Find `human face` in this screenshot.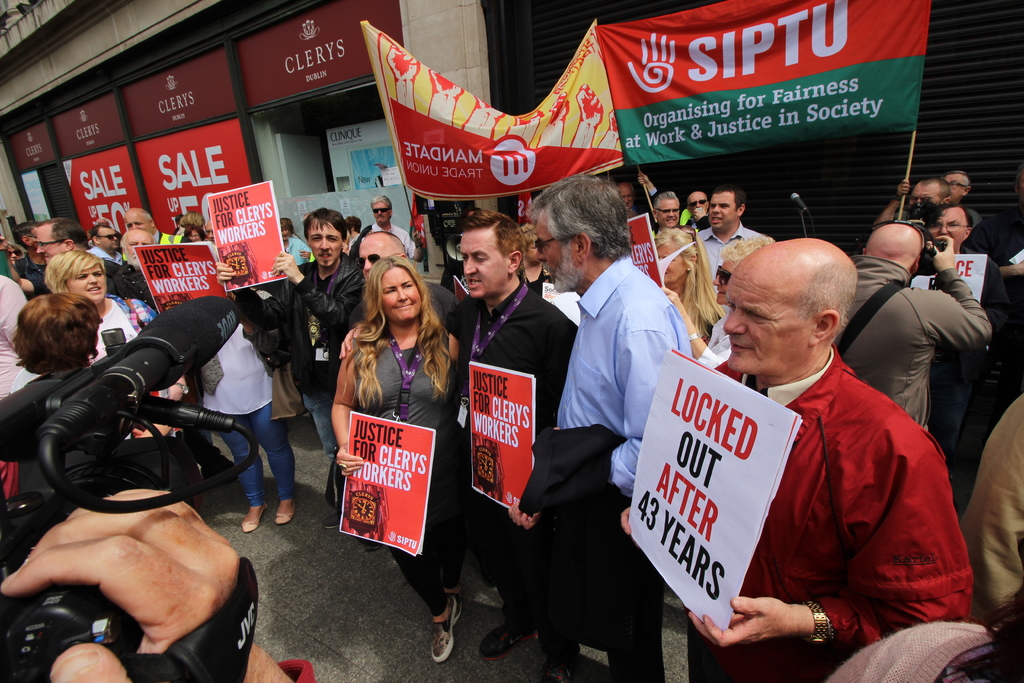
The bounding box for `human face` is left=458, top=227, right=509, bottom=298.
